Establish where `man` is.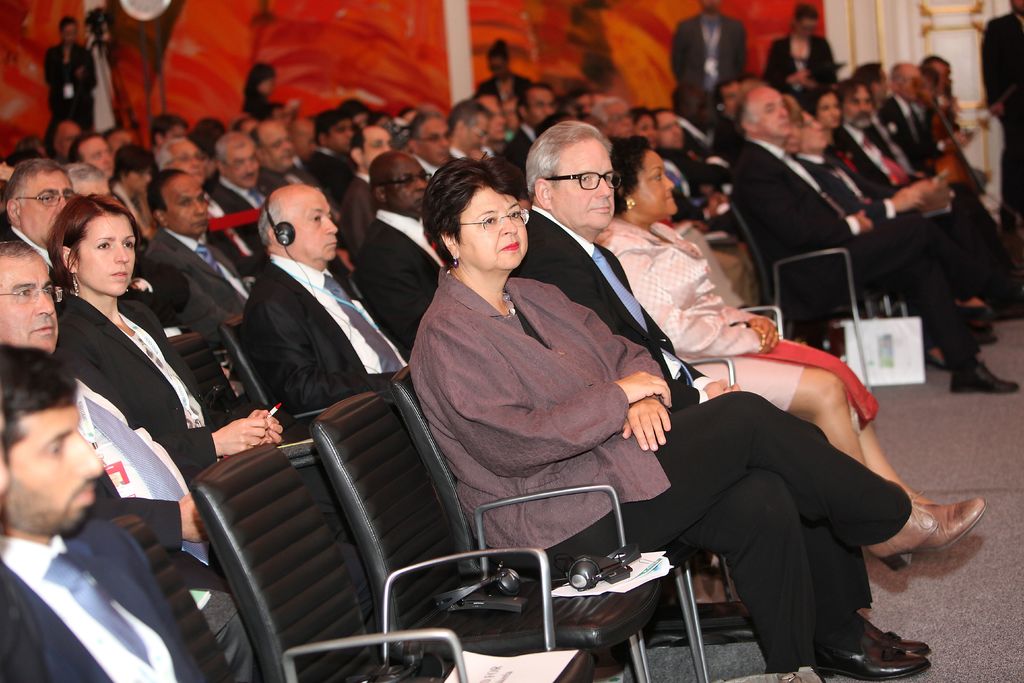
Established at locate(145, 170, 260, 334).
